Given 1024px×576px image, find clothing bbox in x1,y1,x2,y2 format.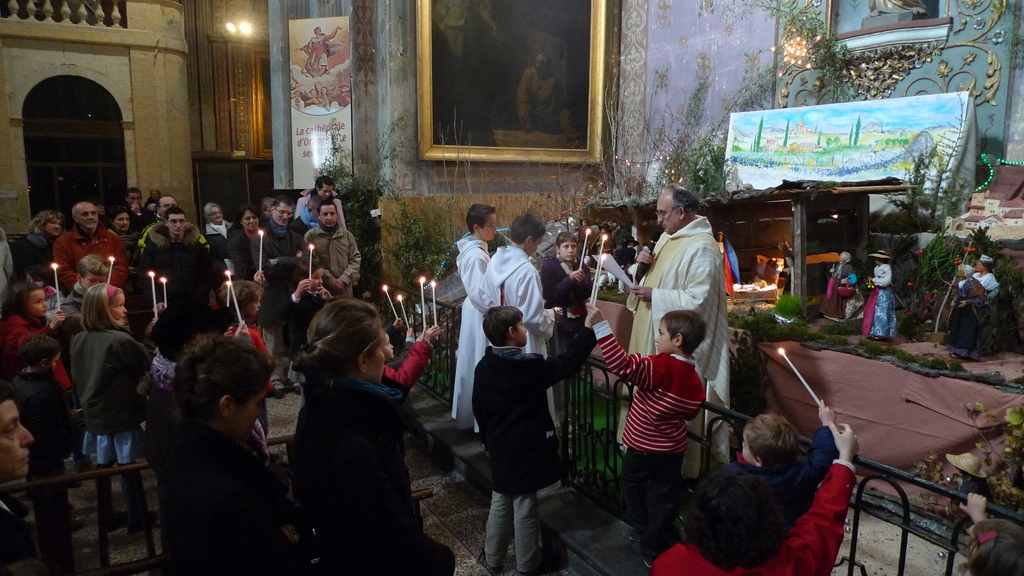
0,488,33,575.
